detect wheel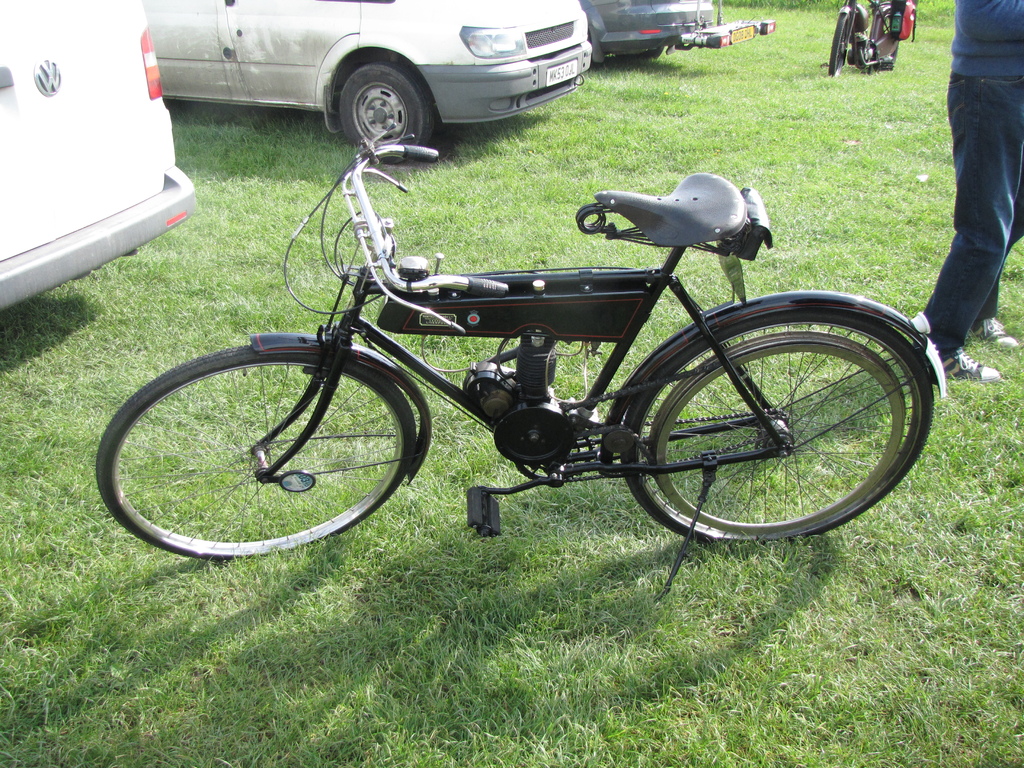
<region>604, 300, 930, 554</region>
